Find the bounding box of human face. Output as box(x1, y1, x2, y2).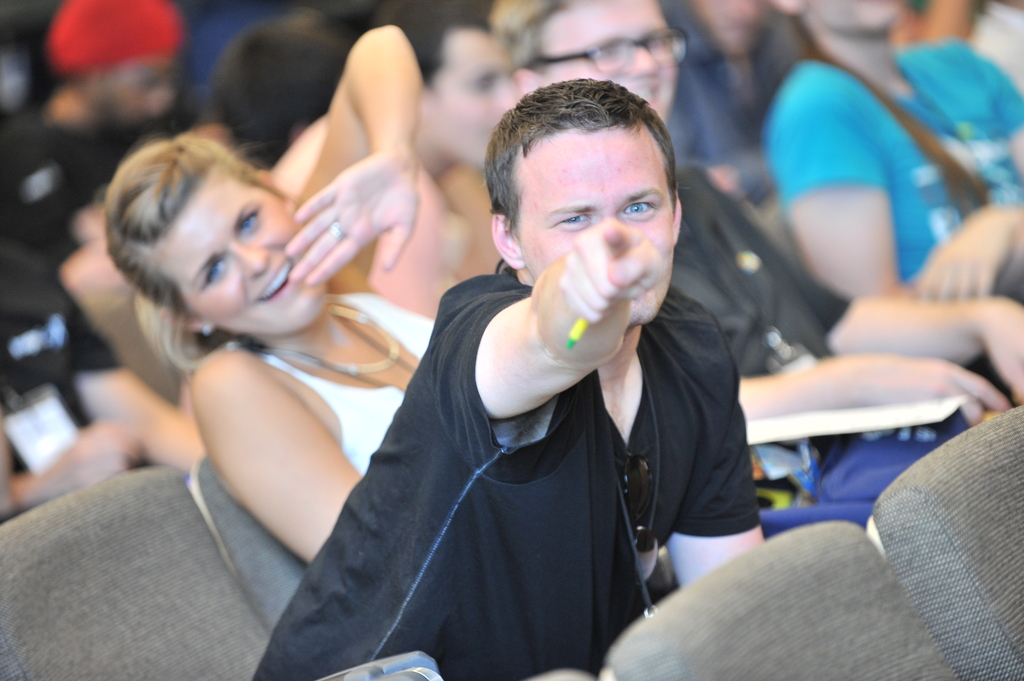
box(428, 24, 522, 164).
